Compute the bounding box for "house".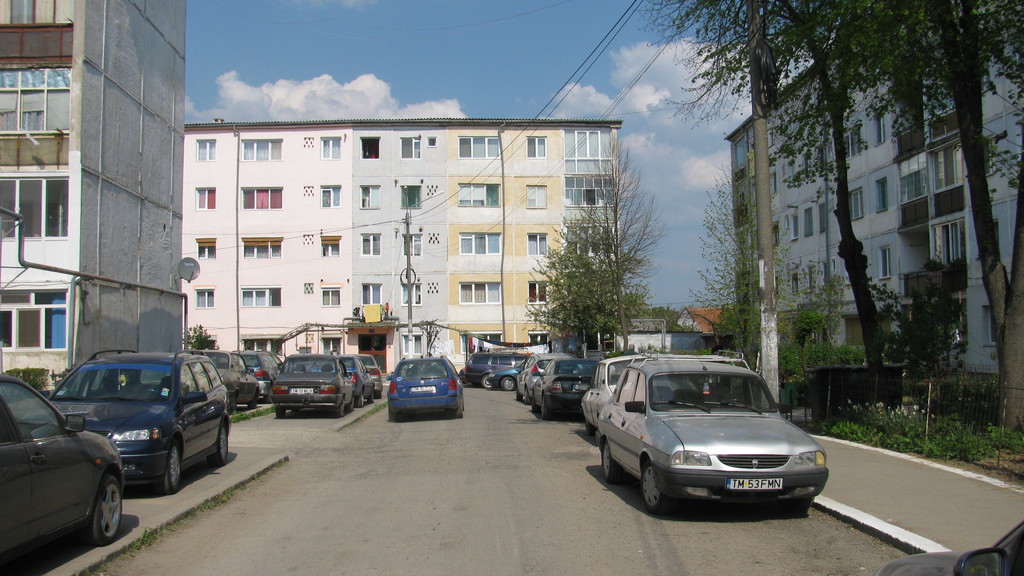
728:0:1023:414.
